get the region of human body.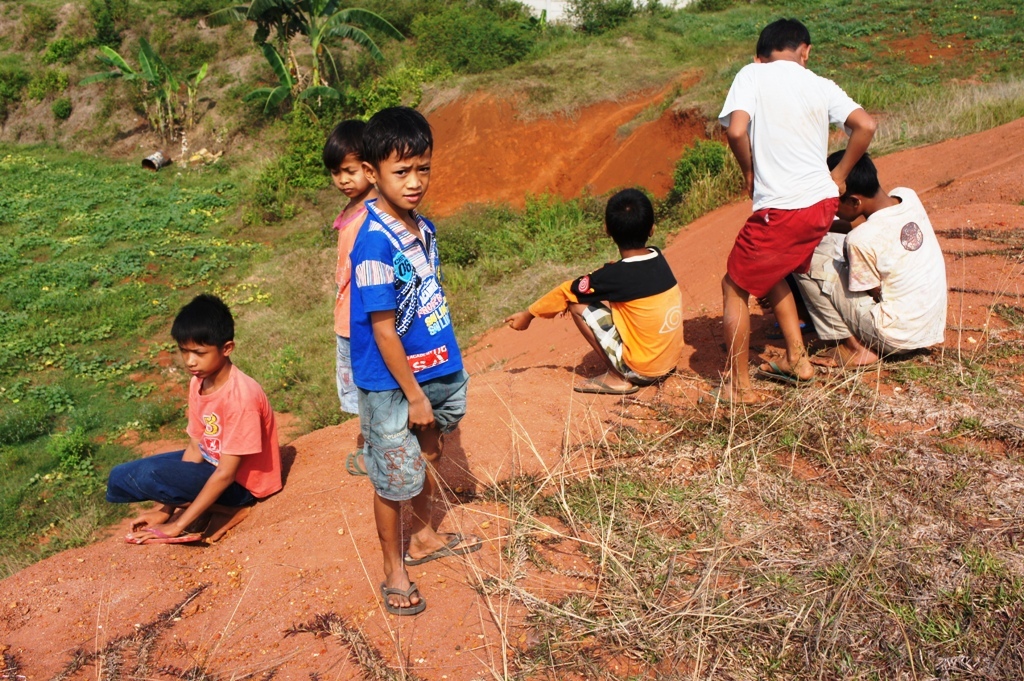
319:118:378:476.
